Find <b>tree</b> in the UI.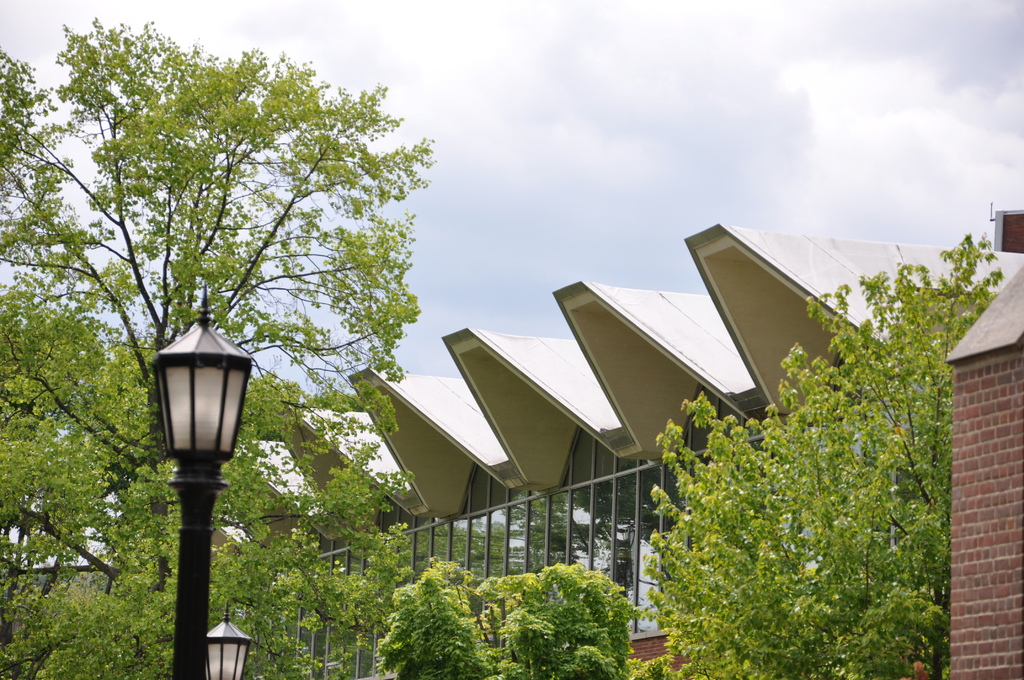
UI element at bbox=[0, 15, 440, 679].
